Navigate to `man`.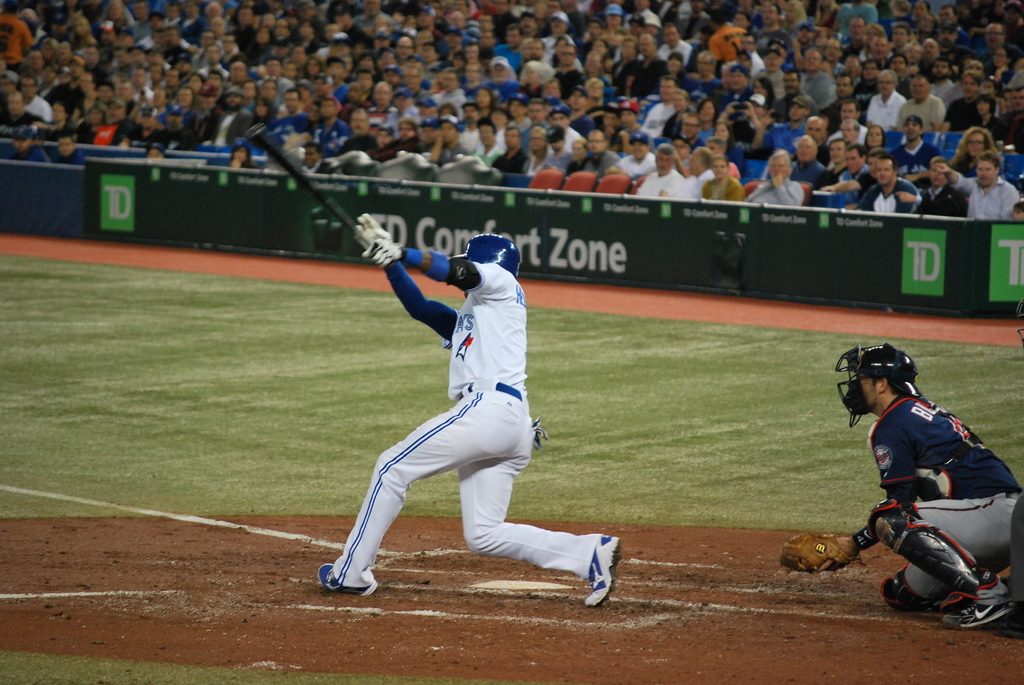
Navigation target: detection(314, 237, 614, 610).
